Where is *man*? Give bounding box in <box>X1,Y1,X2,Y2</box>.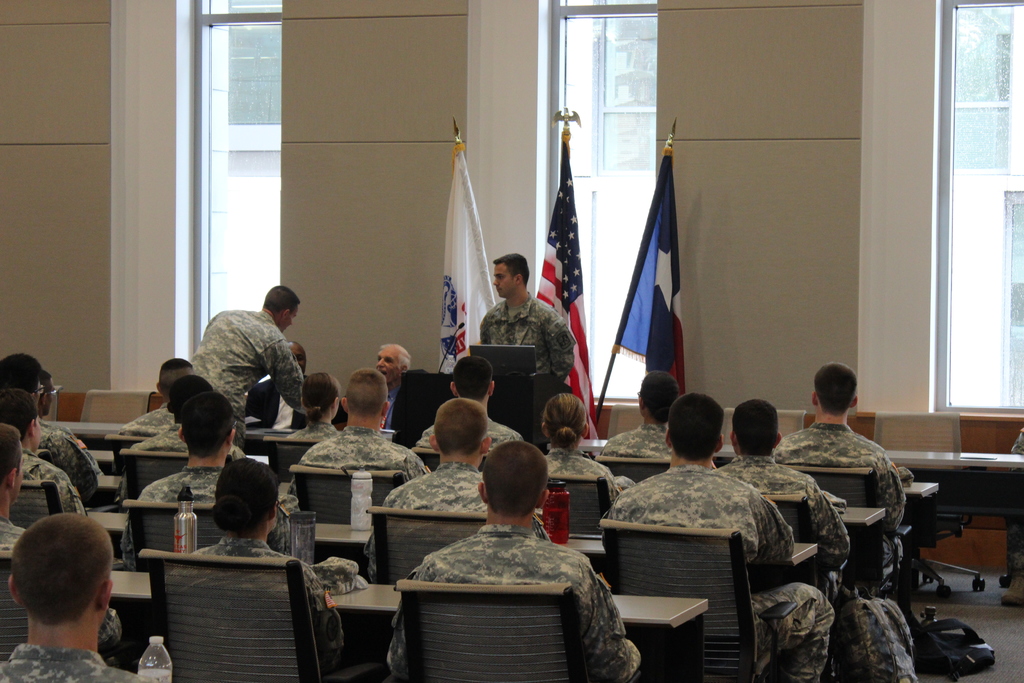
<box>482,255,578,384</box>.
